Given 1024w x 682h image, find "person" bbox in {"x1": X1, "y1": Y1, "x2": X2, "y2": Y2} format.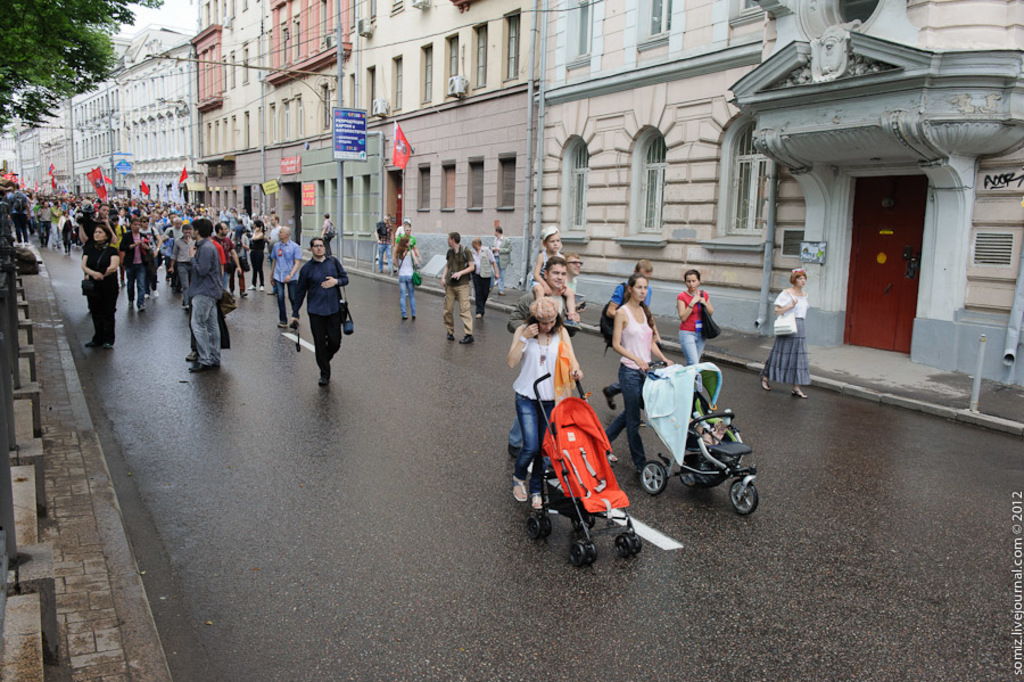
{"x1": 525, "y1": 222, "x2": 568, "y2": 305}.
